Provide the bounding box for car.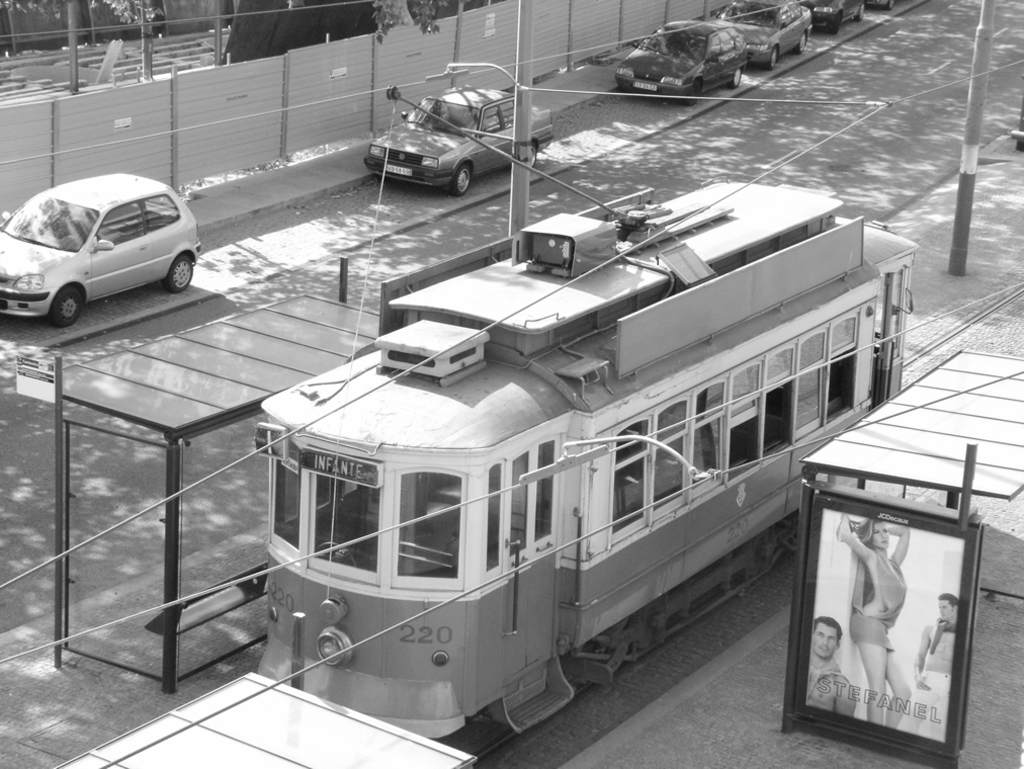
(802, 0, 860, 31).
